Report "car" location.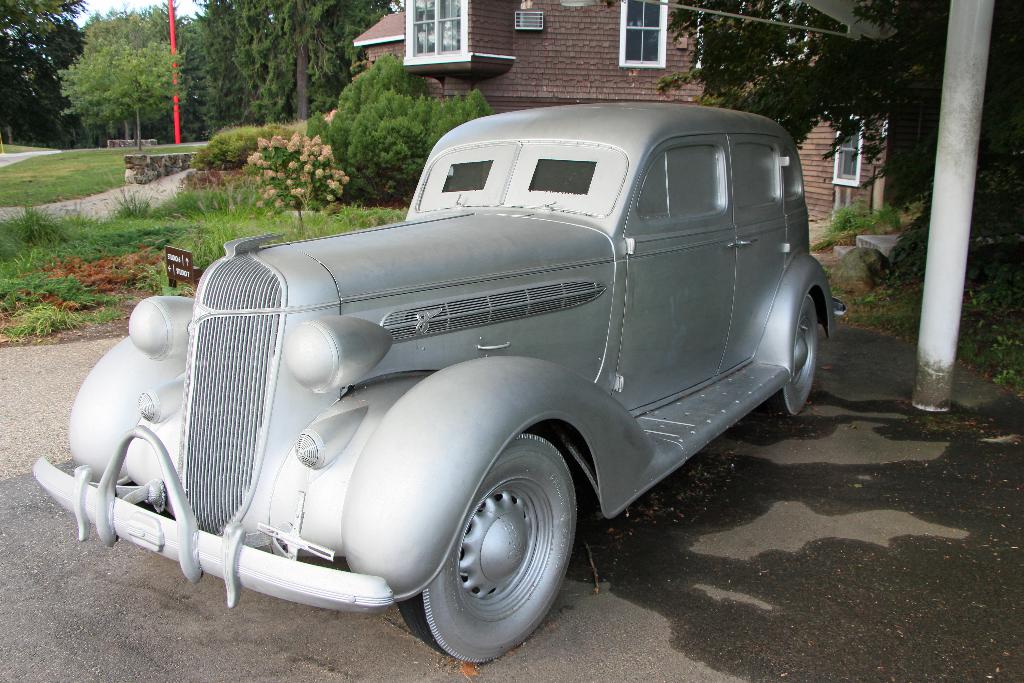
Report: select_region(30, 101, 845, 661).
